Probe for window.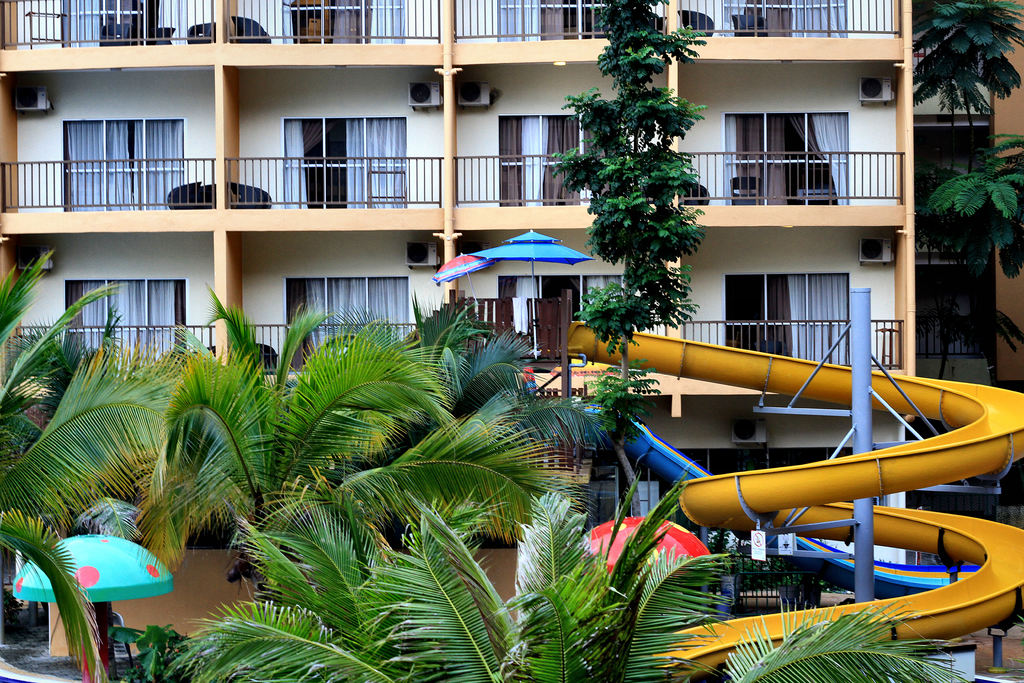
Probe result: bbox=[286, 0, 371, 45].
